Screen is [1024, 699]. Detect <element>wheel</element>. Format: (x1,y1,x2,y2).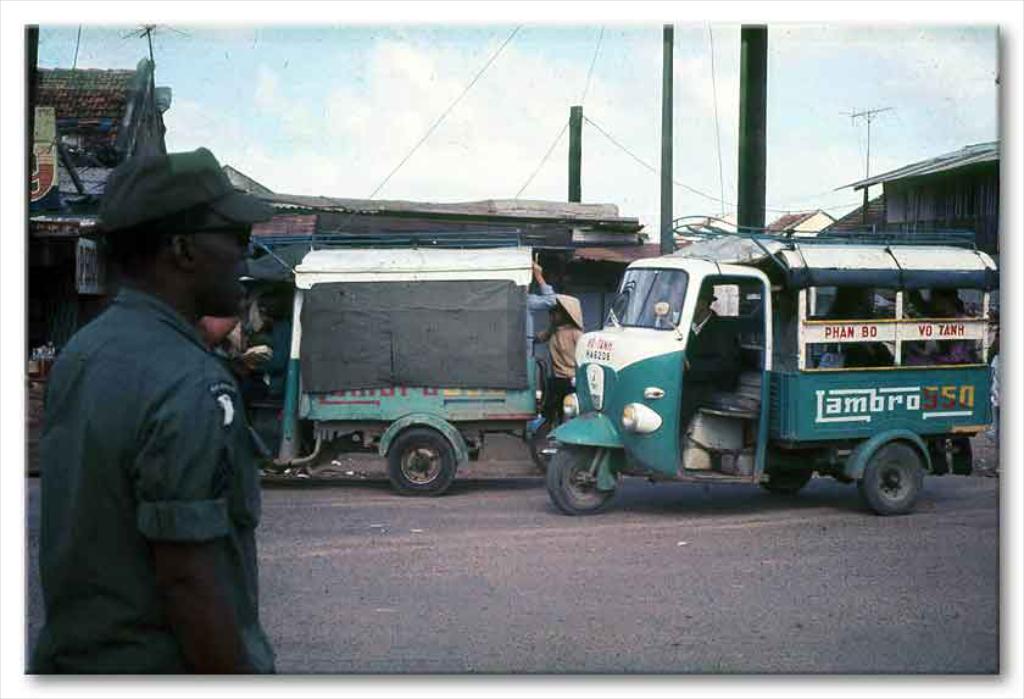
(546,444,612,510).
